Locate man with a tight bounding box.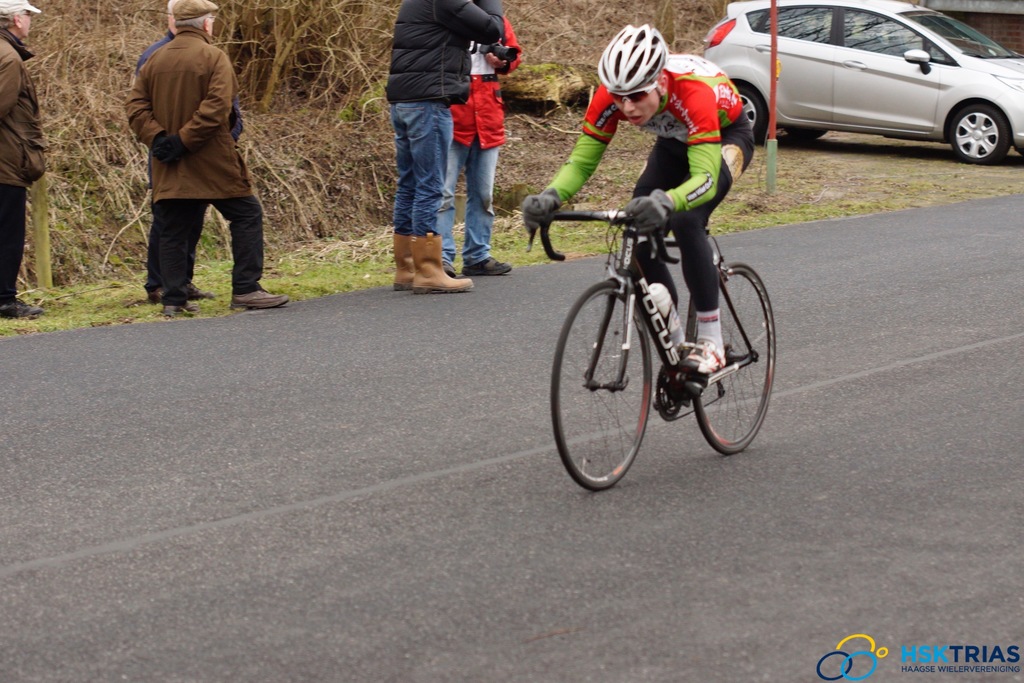
box=[442, 0, 522, 274].
